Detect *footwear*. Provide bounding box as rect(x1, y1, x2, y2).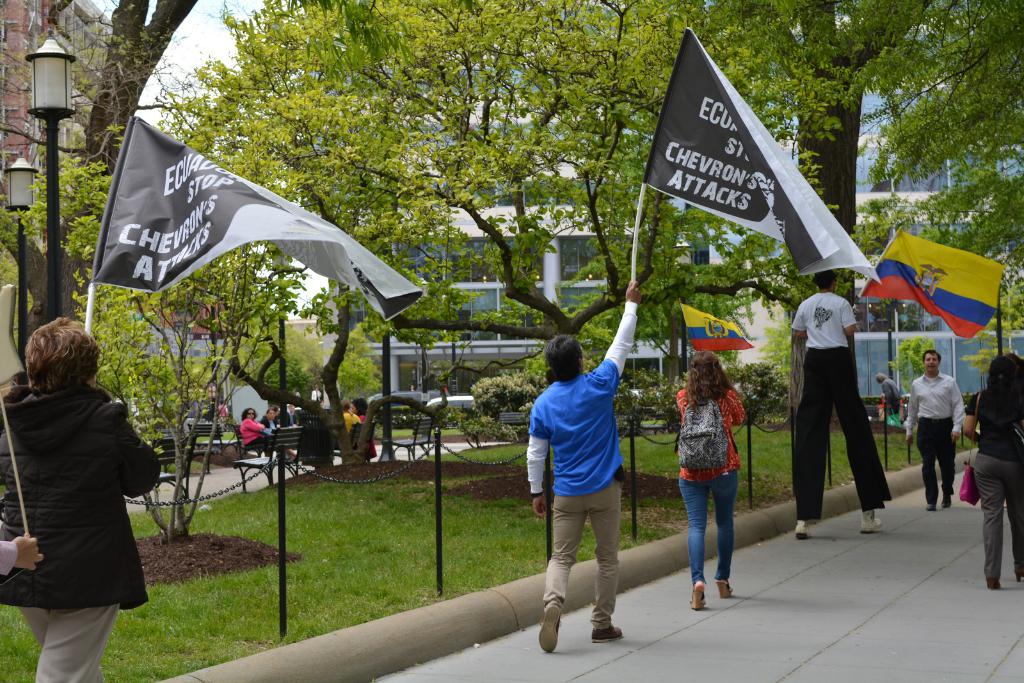
rect(861, 512, 881, 534).
